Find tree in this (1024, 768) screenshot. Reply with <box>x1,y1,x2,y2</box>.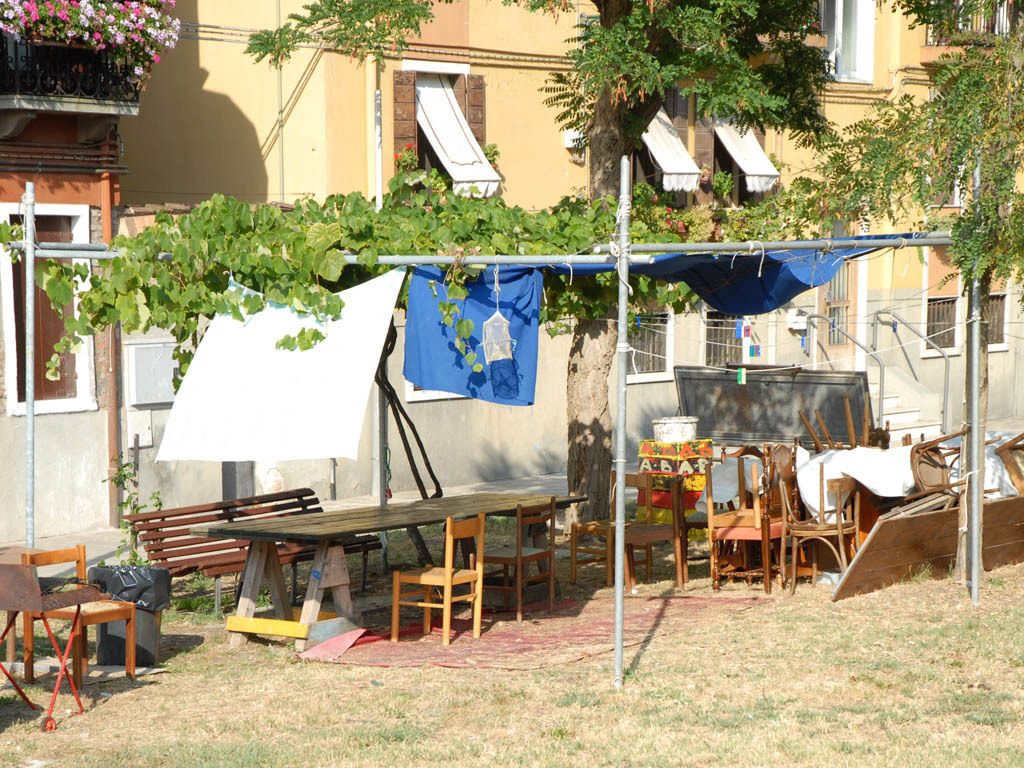
<box>812,0,1023,584</box>.
